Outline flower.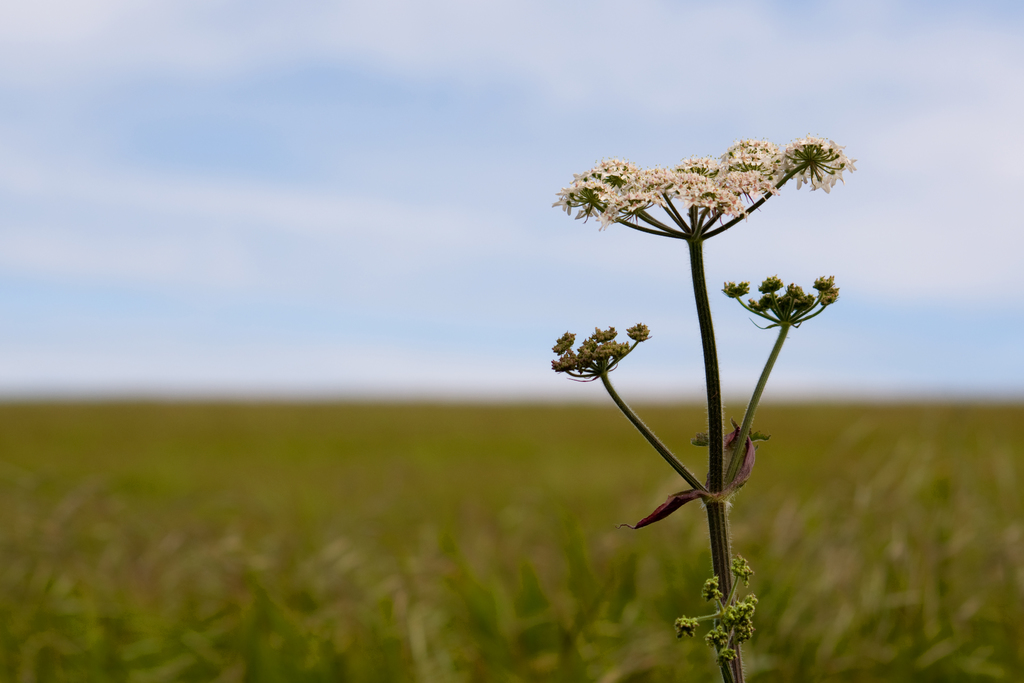
Outline: crop(780, 132, 851, 190).
